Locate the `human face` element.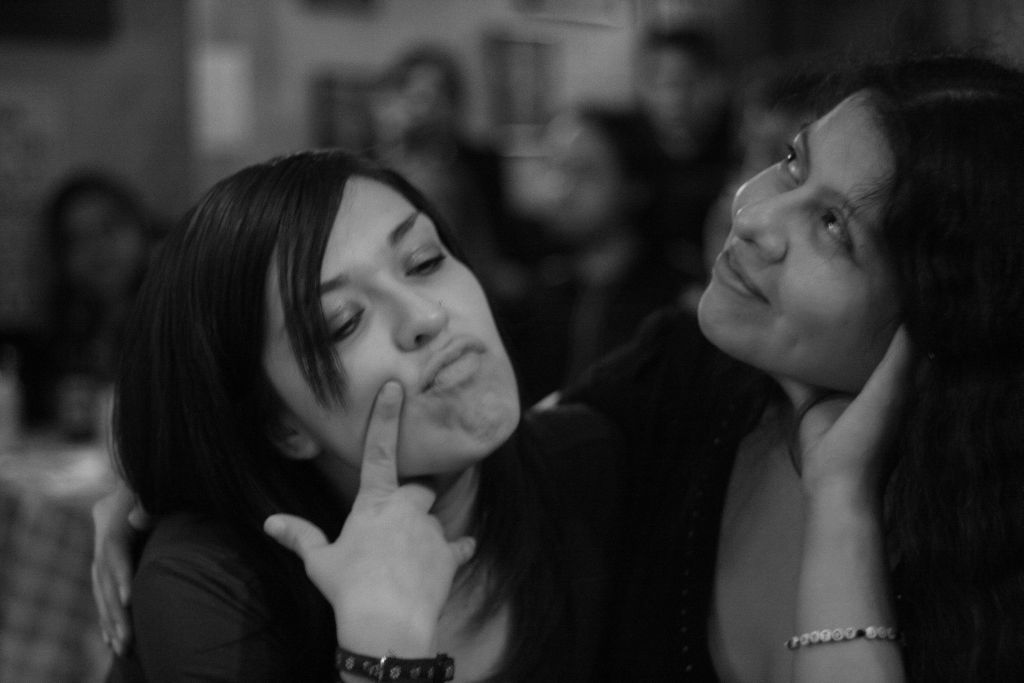
Element bbox: {"left": 699, "top": 88, "right": 896, "bottom": 394}.
